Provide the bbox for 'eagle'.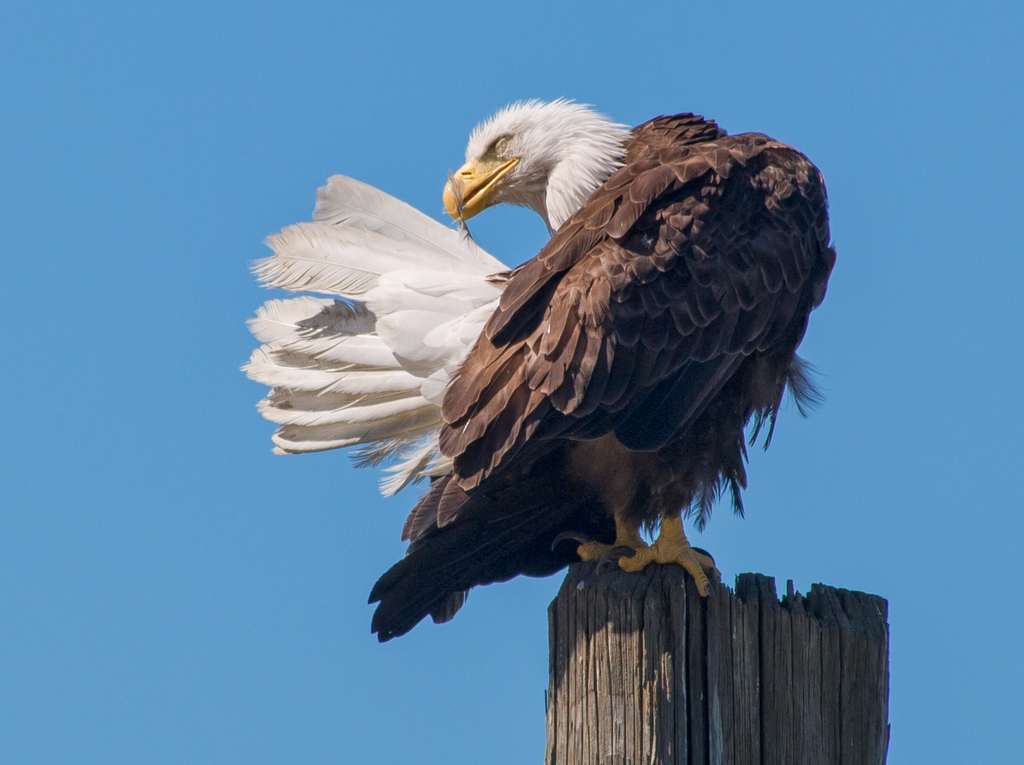
240/96/847/649.
